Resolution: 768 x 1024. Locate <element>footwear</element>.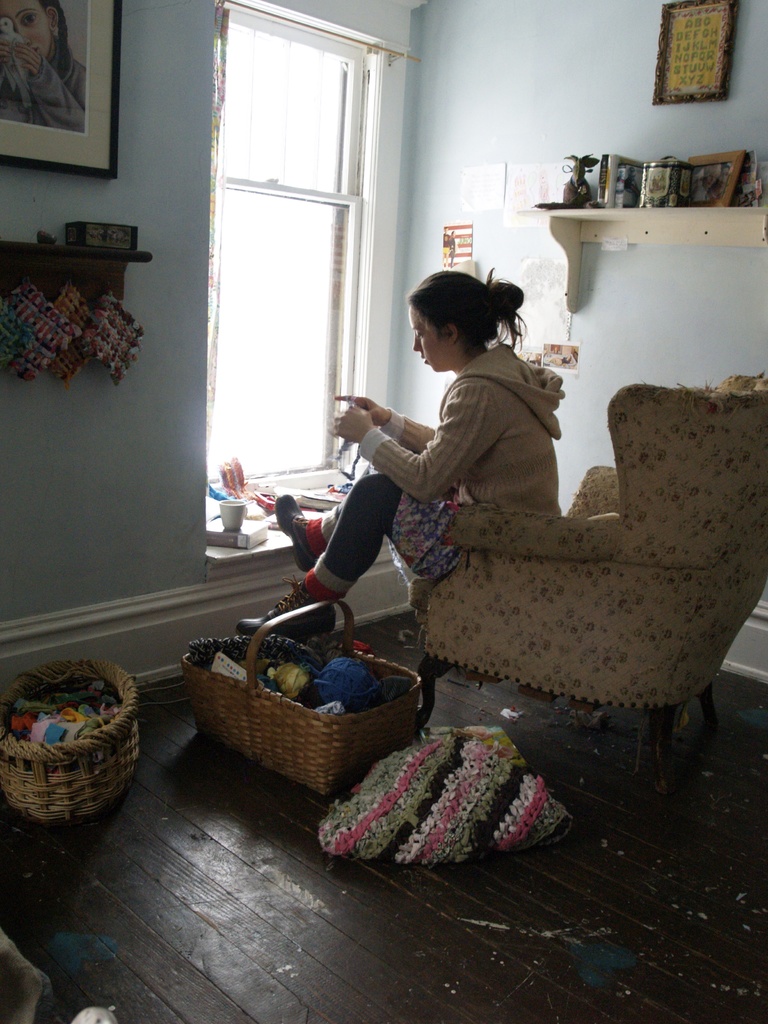
273, 495, 319, 572.
